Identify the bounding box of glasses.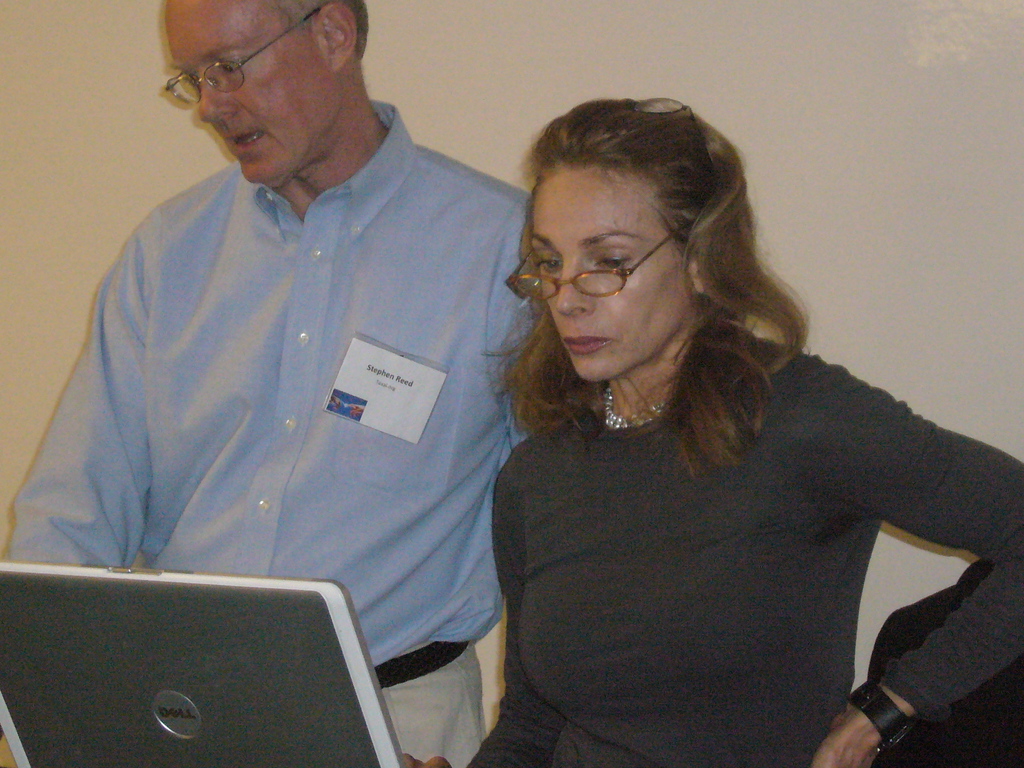
163:0:329:105.
